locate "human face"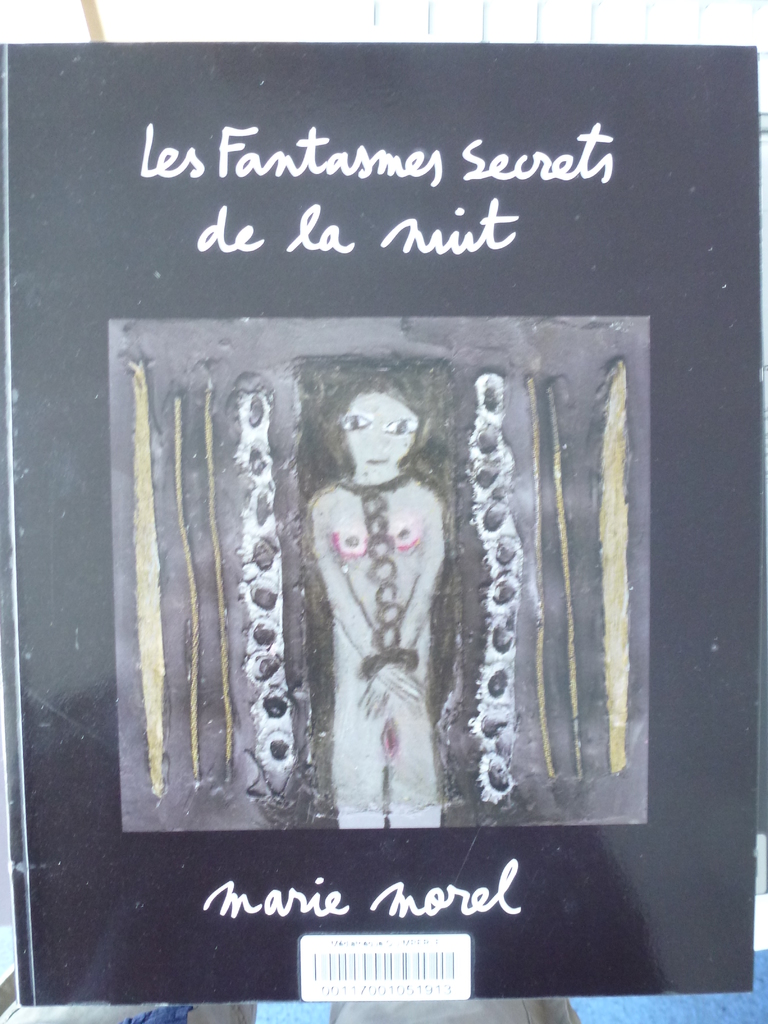
l=342, t=394, r=419, b=471
